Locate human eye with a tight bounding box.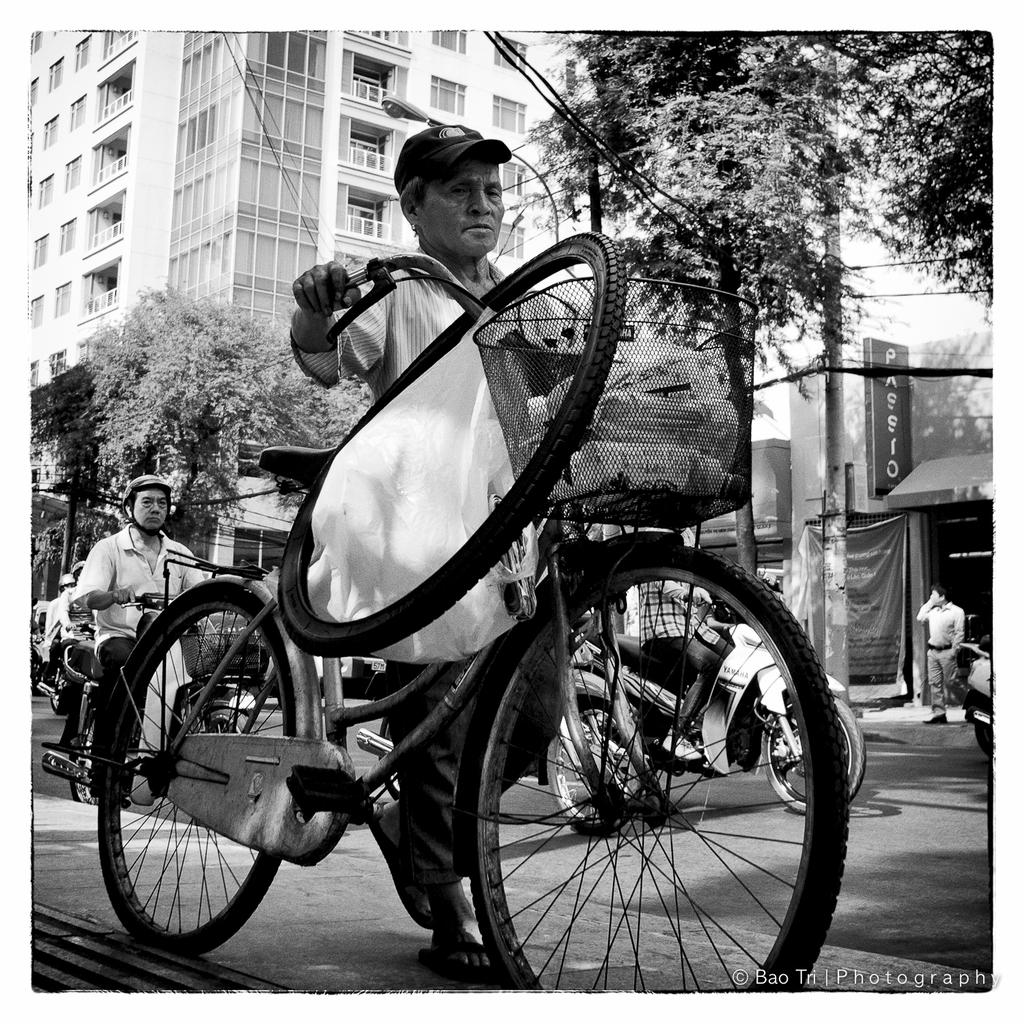
(x1=158, y1=500, x2=167, y2=505).
